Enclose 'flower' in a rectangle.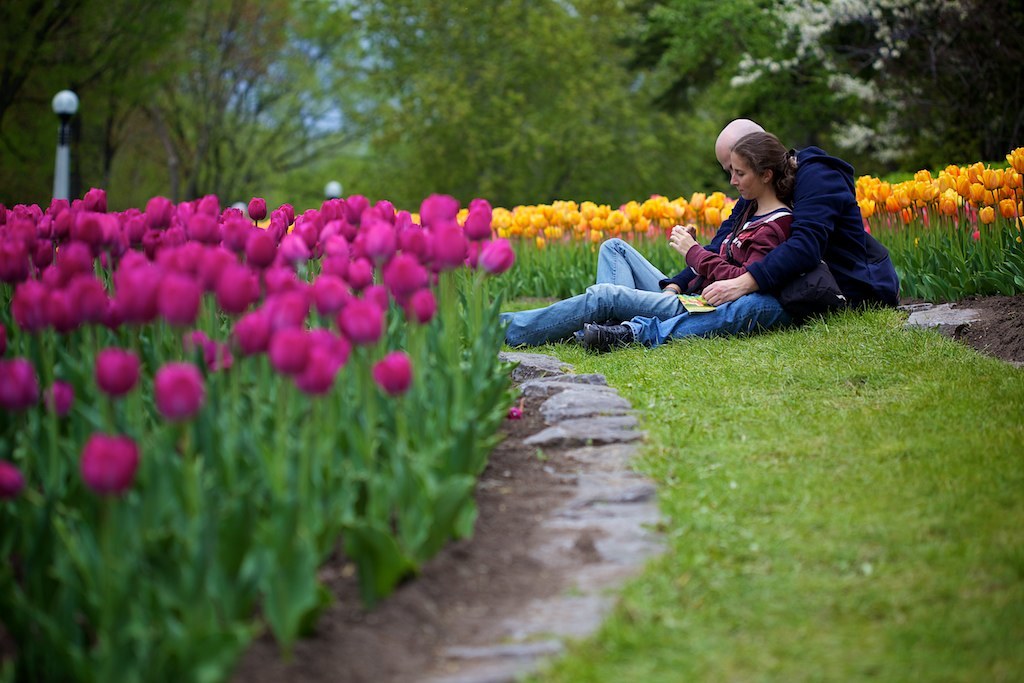
[374, 349, 411, 392].
